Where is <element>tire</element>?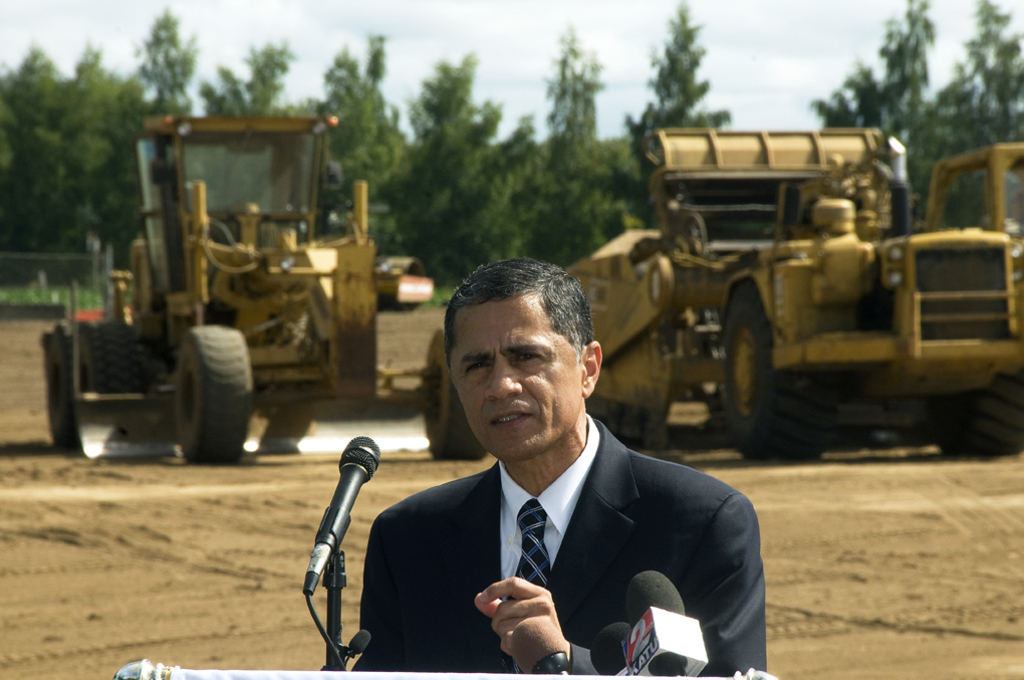
42 330 81 446.
